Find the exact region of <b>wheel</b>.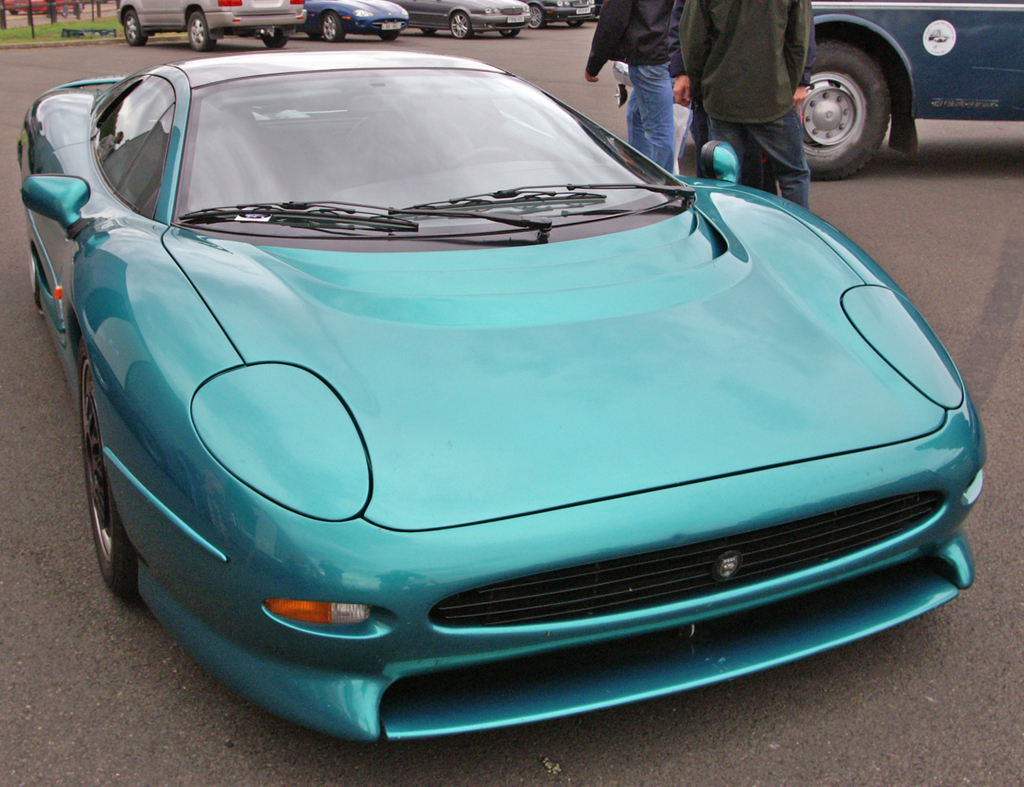
Exact region: <box>379,30,402,40</box>.
